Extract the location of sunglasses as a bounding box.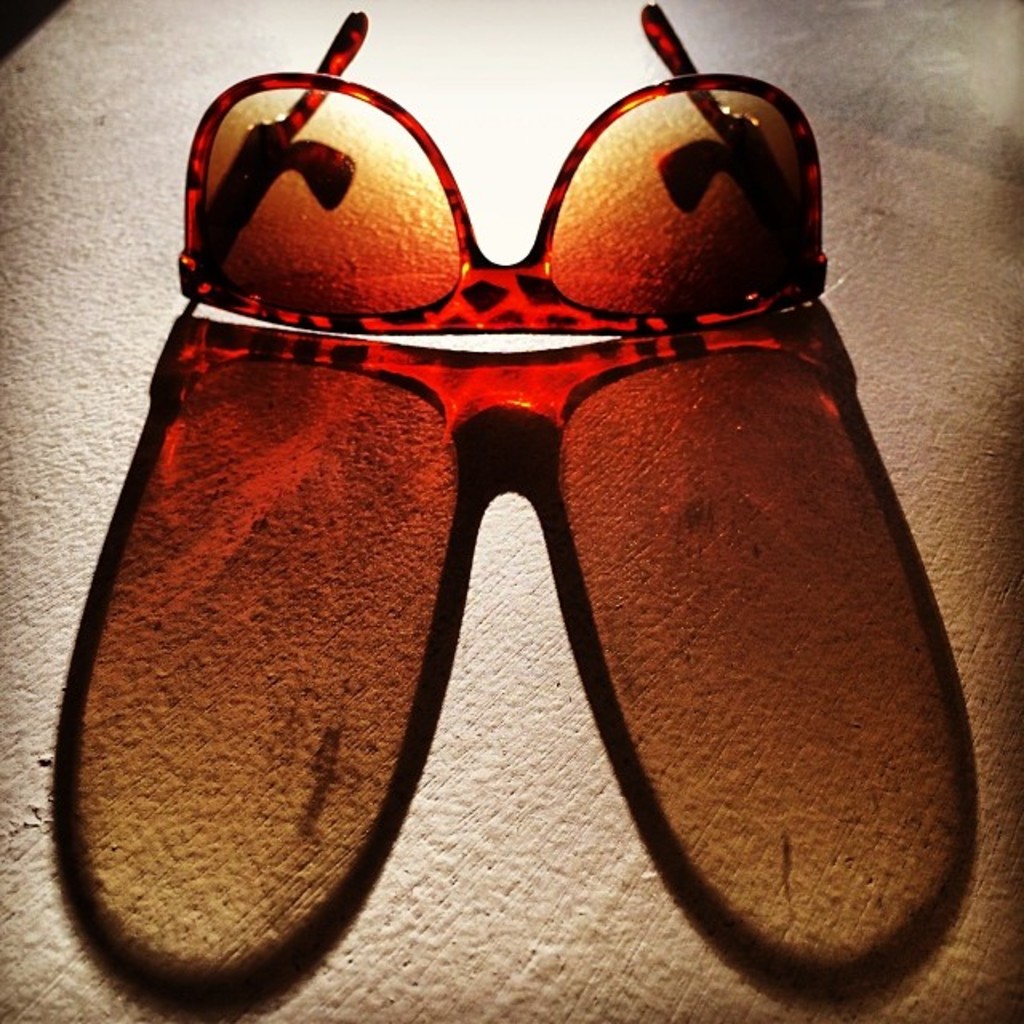
(left=178, top=5, right=829, bottom=333).
